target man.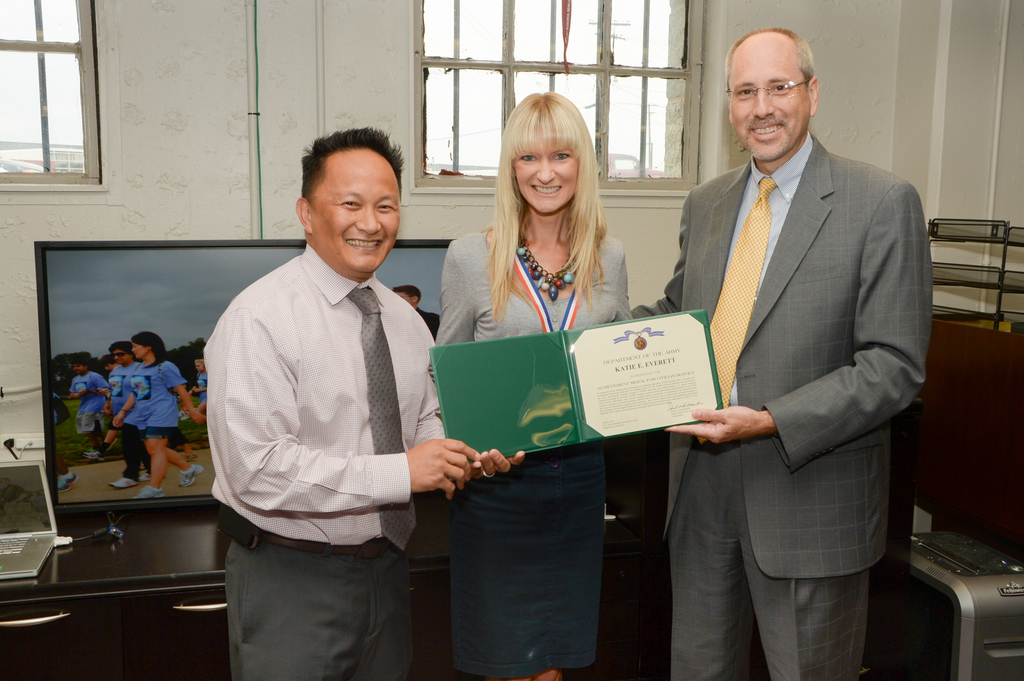
Target region: 203/129/527/680.
